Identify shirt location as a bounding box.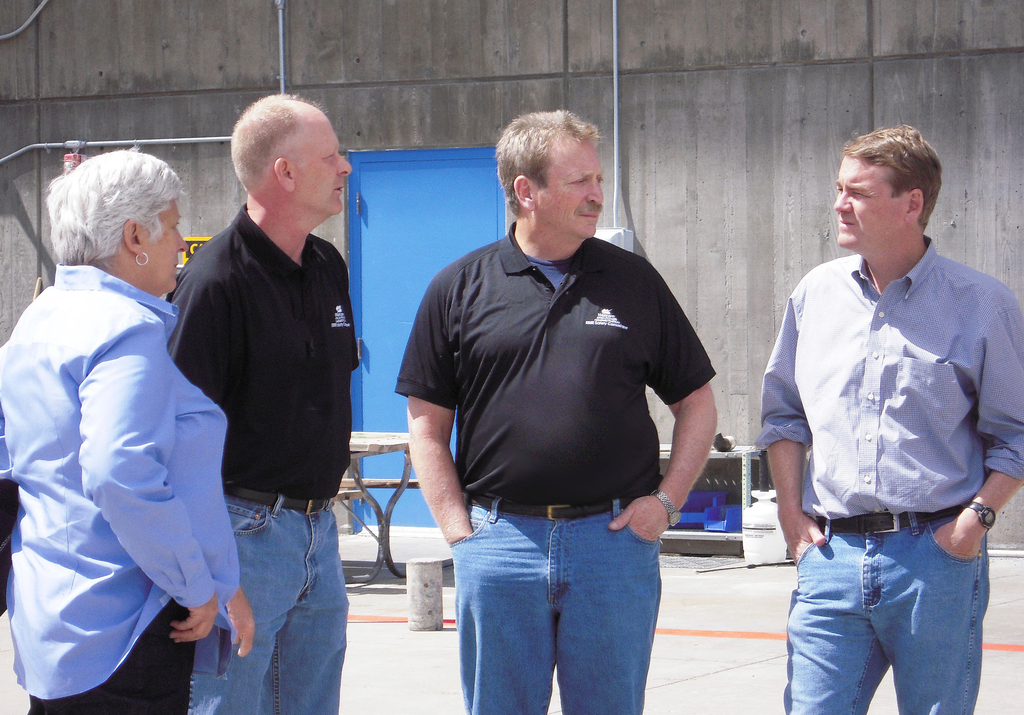
753,234,1022,524.
